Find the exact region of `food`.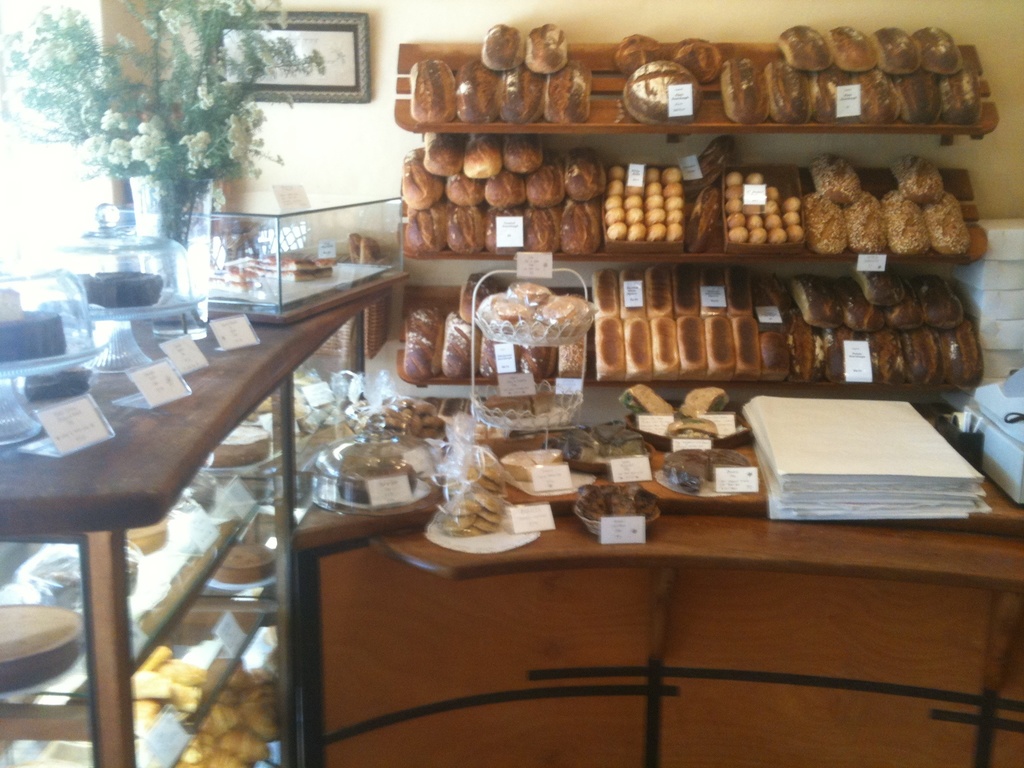
Exact region: pyautogui.locateOnScreen(65, 678, 88, 706).
